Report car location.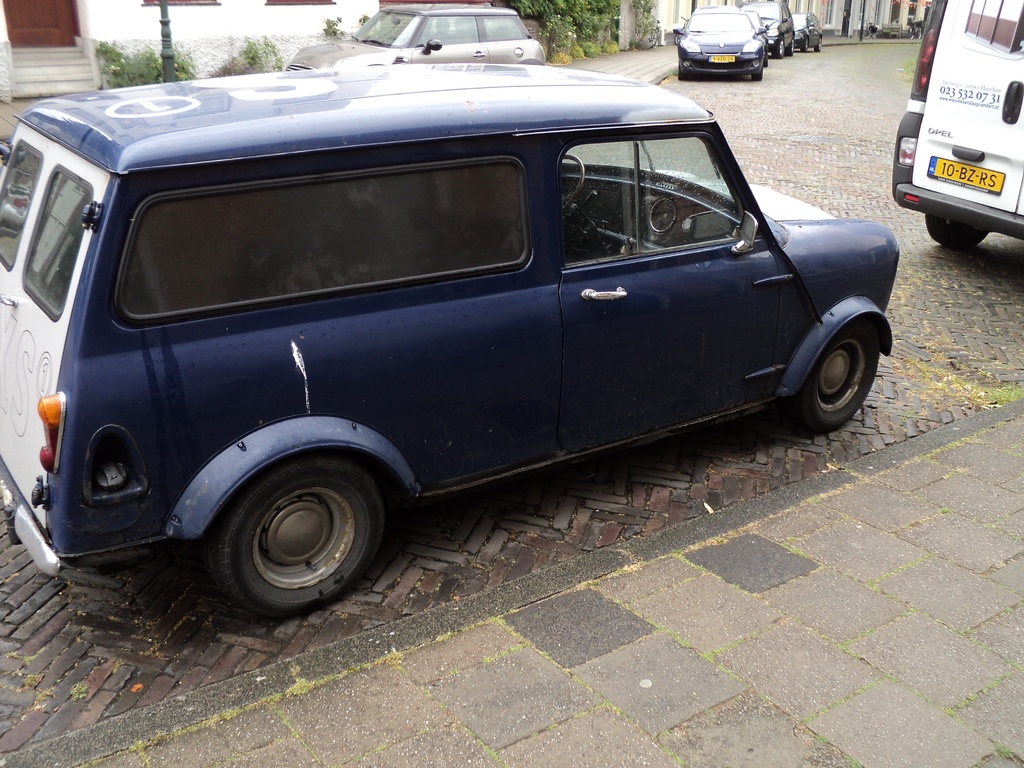
Report: (x1=740, y1=0, x2=794, y2=60).
